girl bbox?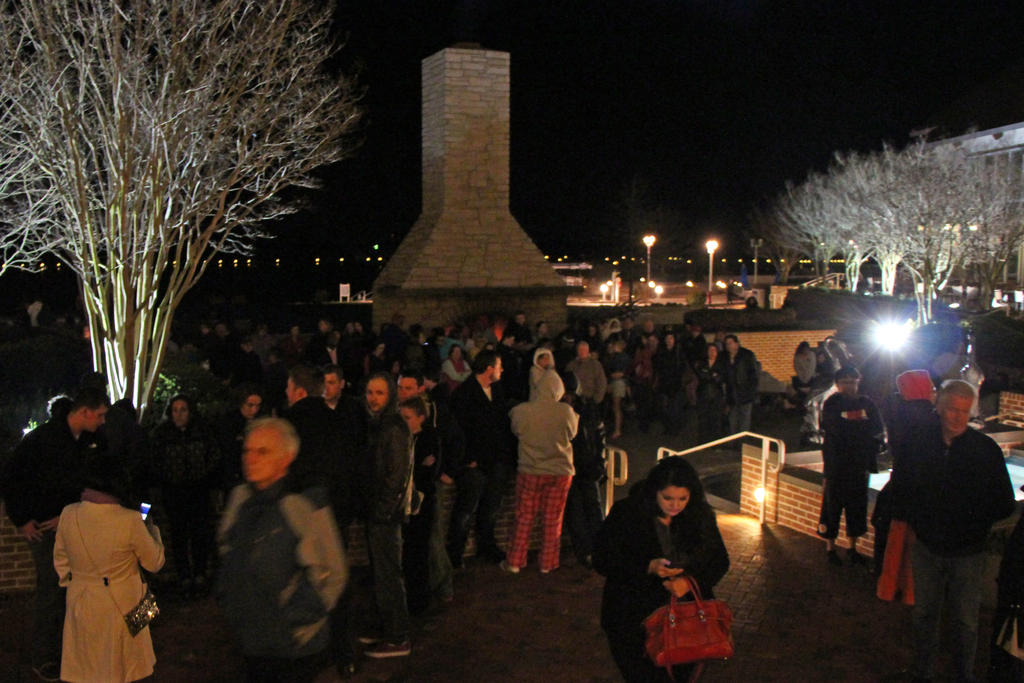
bbox=(792, 340, 817, 380)
